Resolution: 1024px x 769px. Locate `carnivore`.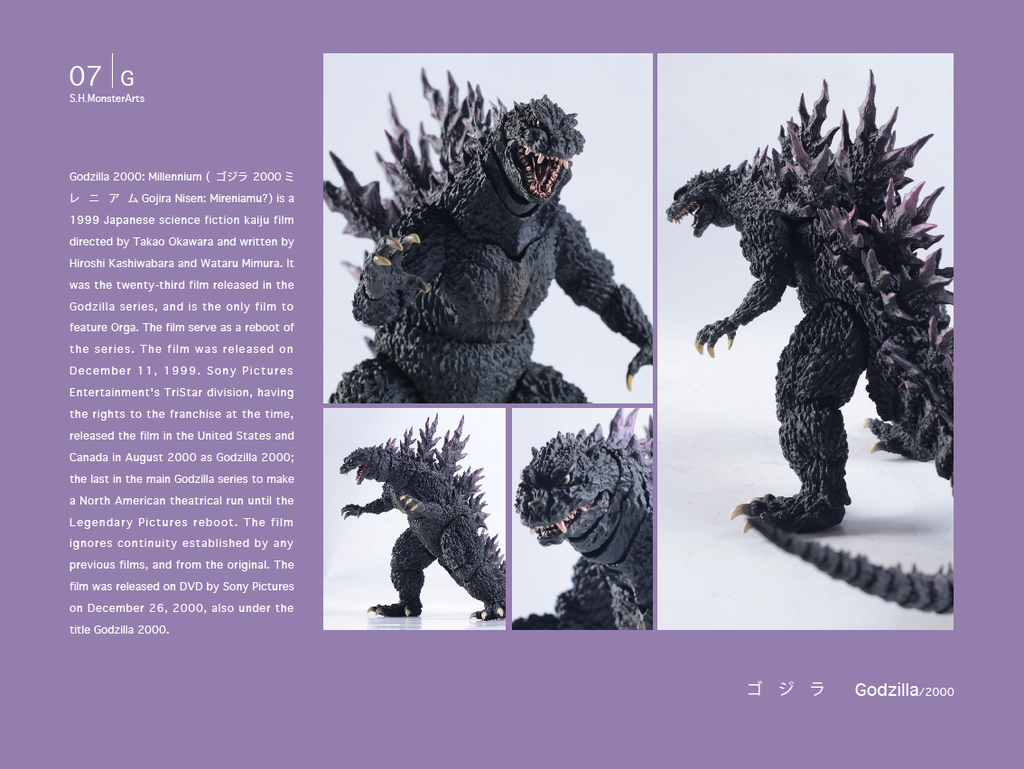
{"x1": 310, "y1": 57, "x2": 681, "y2": 408}.
